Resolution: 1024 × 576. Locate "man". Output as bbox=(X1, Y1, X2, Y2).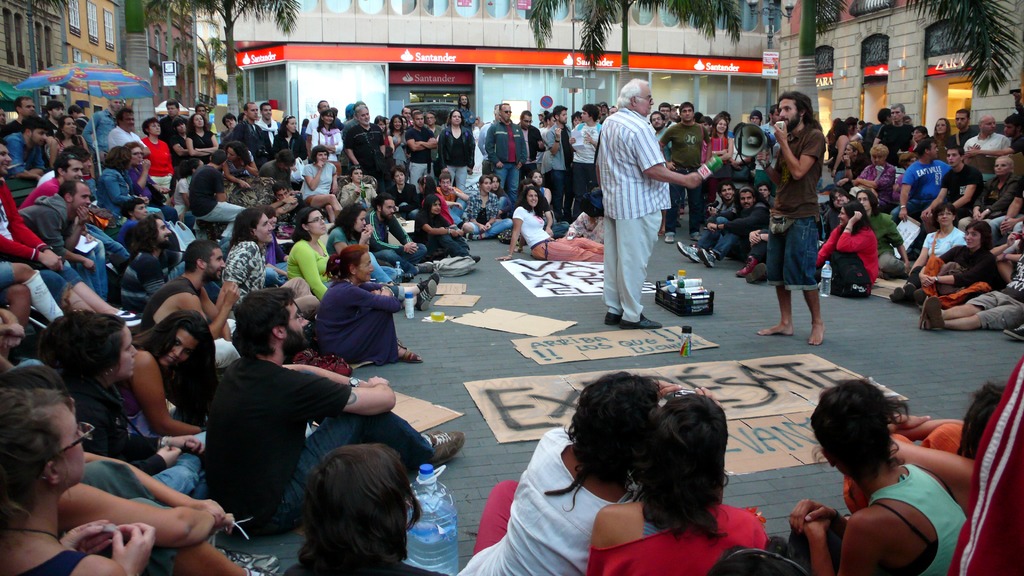
bbox=(40, 102, 64, 136).
